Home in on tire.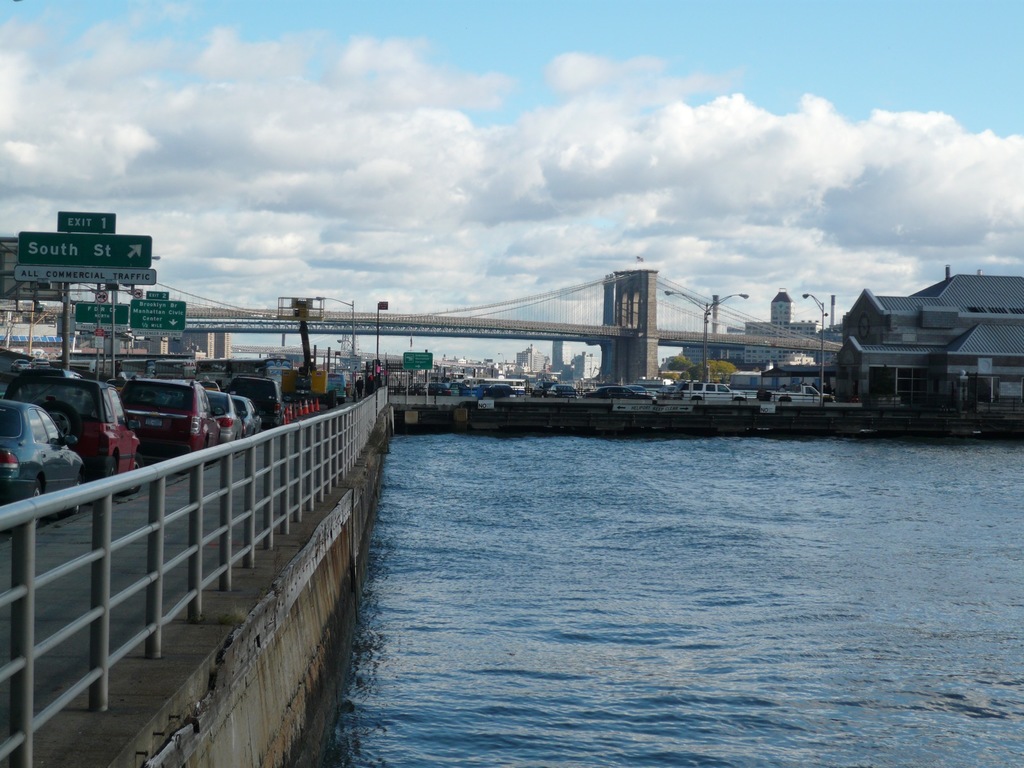
Homed in at x1=31 y1=483 x2=40 y2=527.
